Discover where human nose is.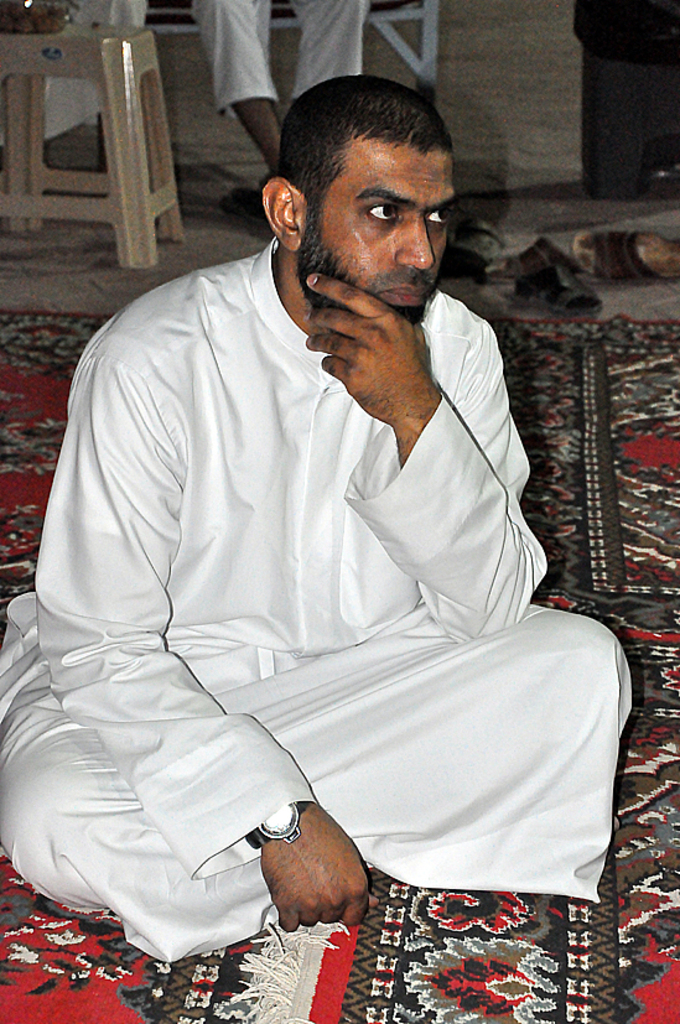
Discovered at (394, 213, 436, 265).
